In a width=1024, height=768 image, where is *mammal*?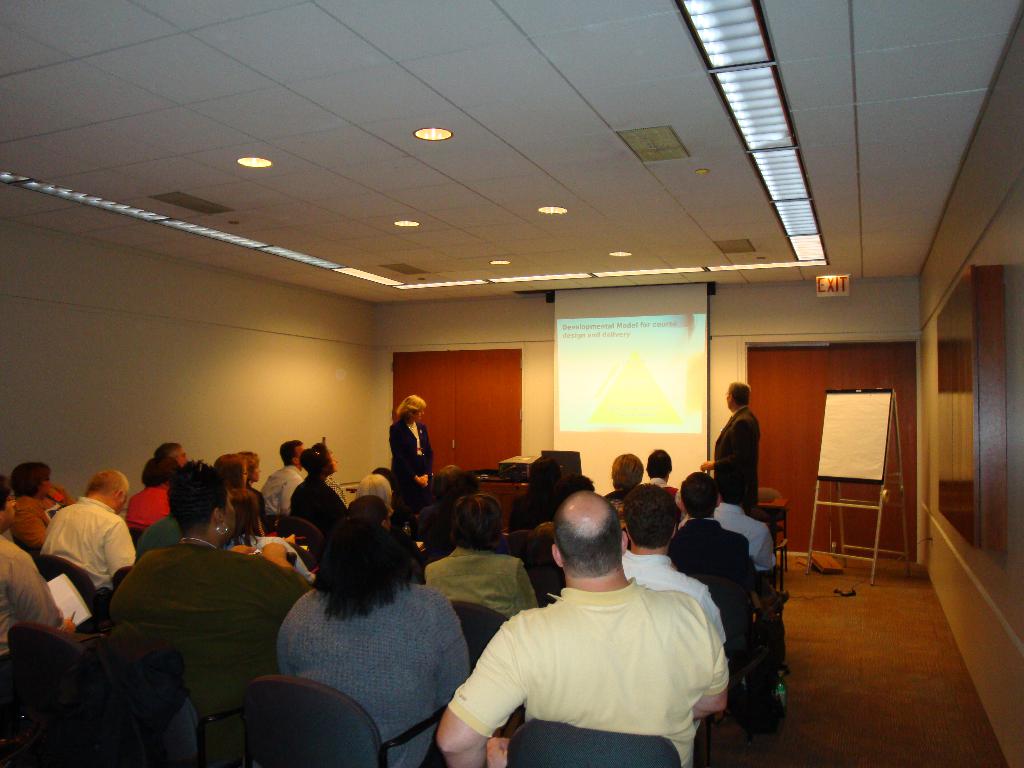
box(692, 376, 763, 518).
